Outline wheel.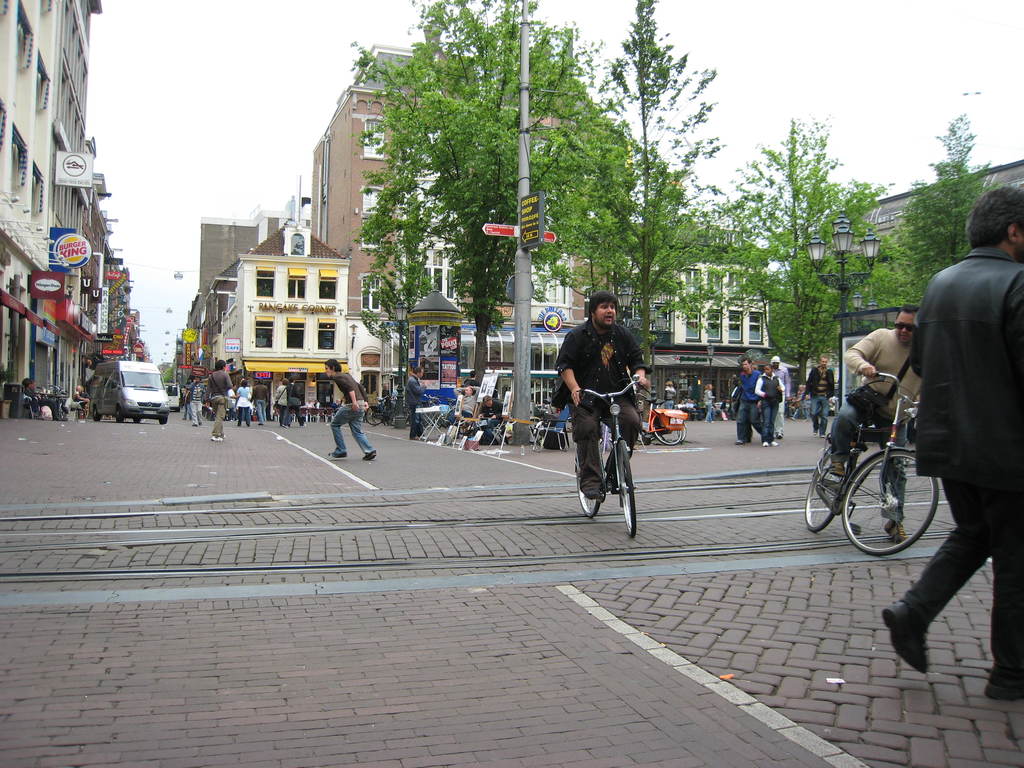
Outline: <box>158,415,166,425</box>.
